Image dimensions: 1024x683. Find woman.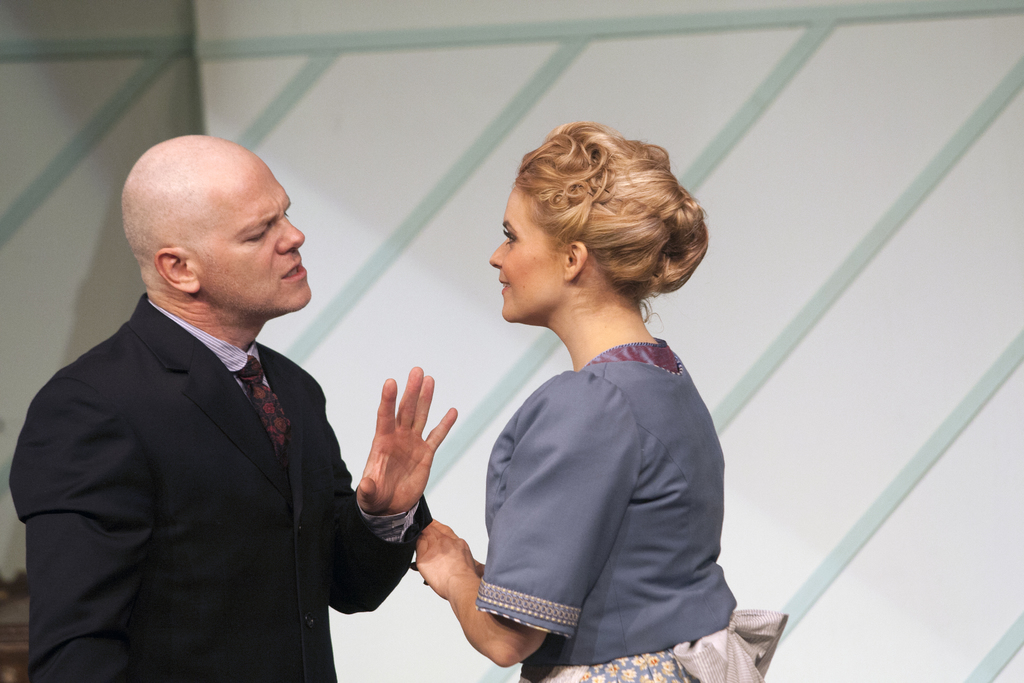
detection(416, 129, 742, 682).
